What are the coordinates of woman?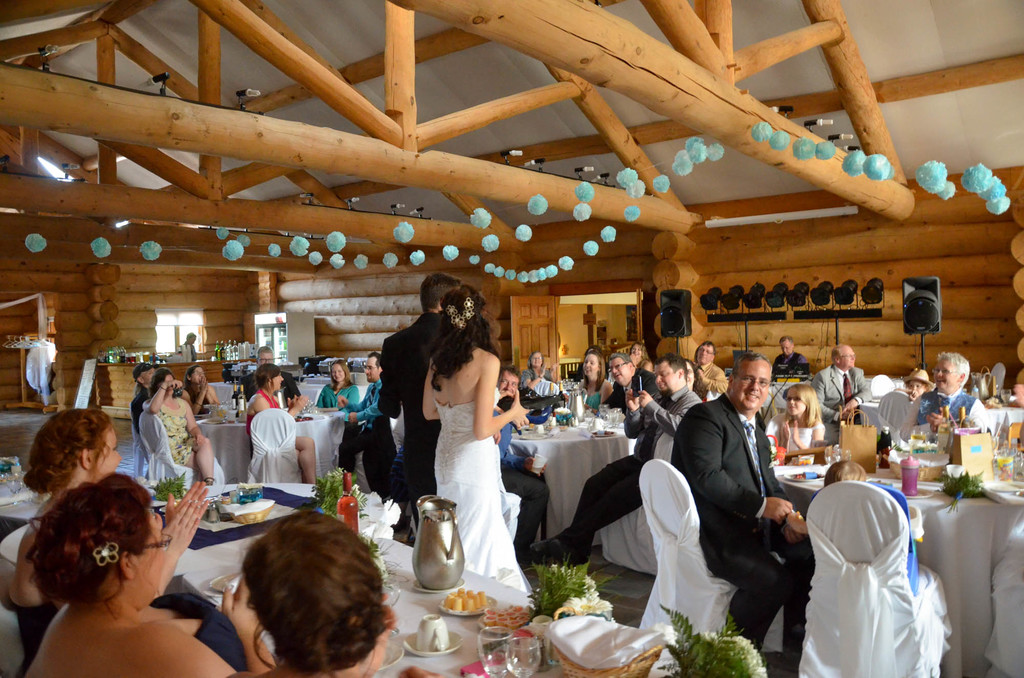
detection(23, 473, 274, 677).
